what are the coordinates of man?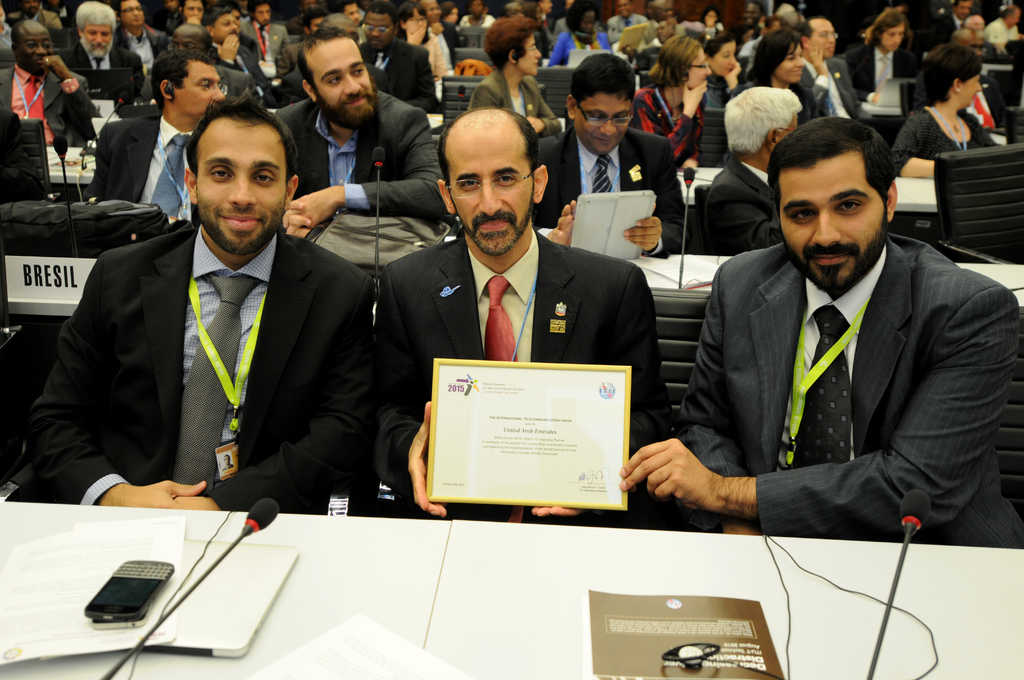
(529,54,682,257).
